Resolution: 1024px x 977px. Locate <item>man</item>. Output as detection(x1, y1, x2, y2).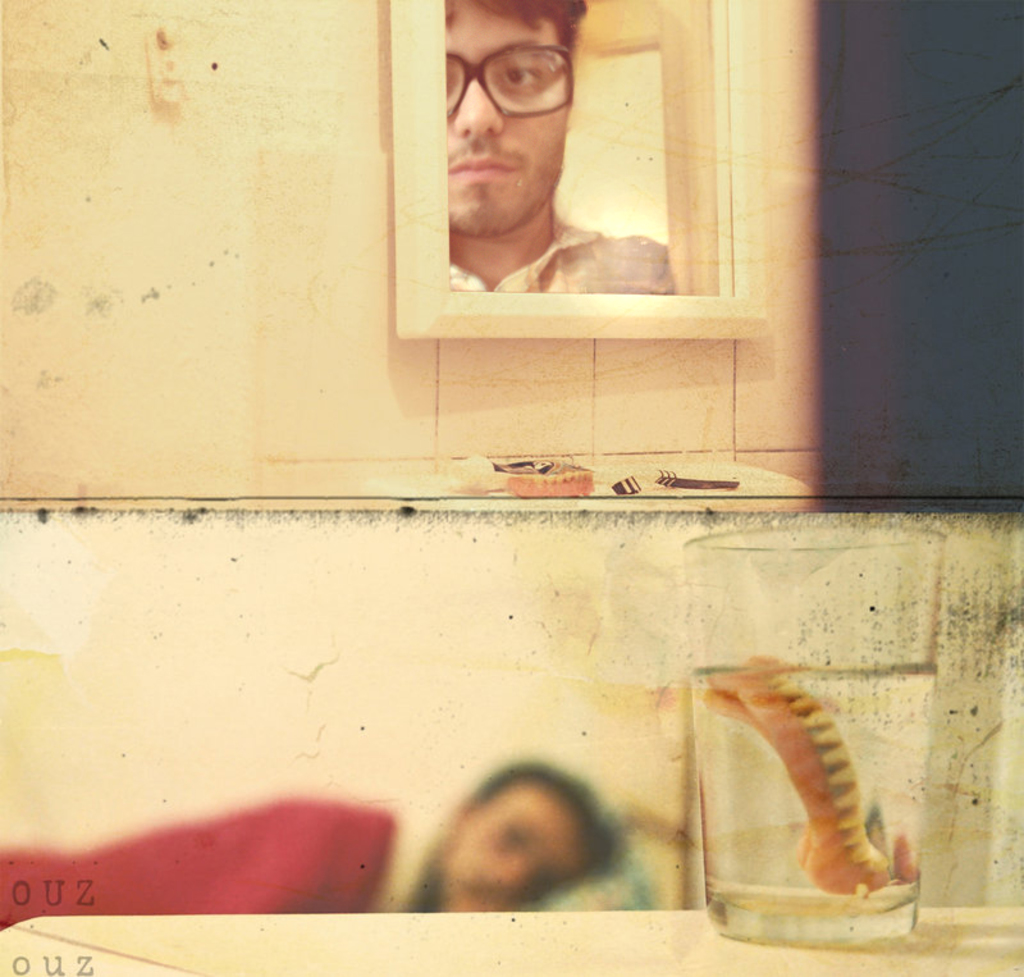
detection(0, 754, 625, 931).
